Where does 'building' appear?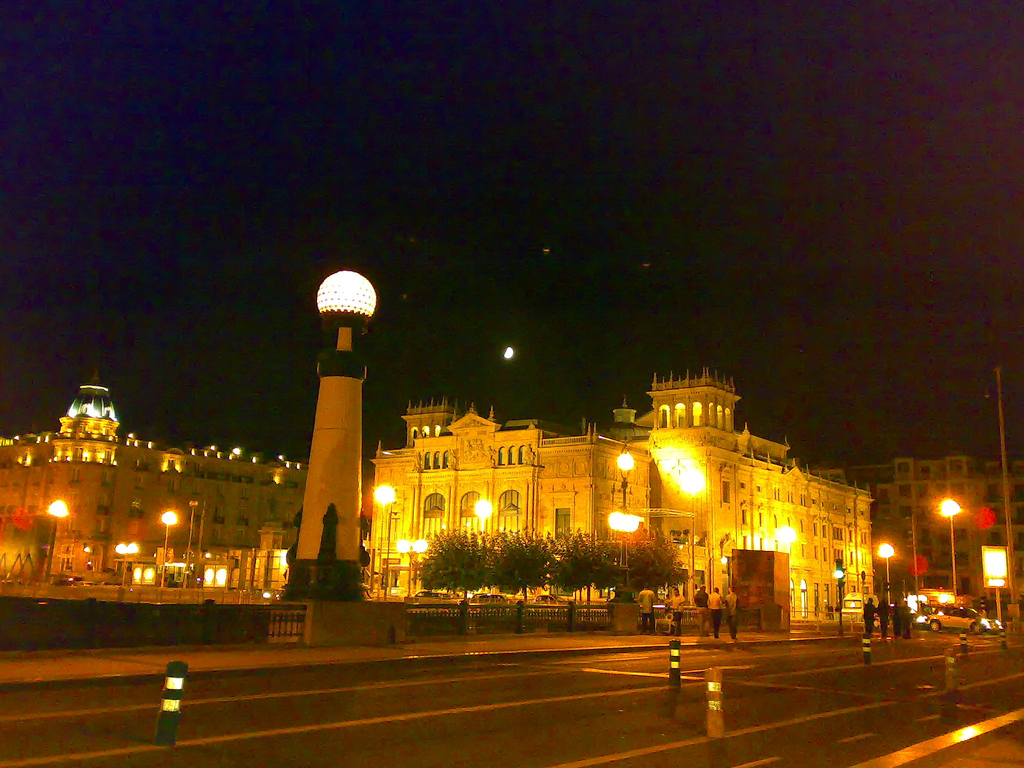
Appears at box(810, 449, 1023, 622).
